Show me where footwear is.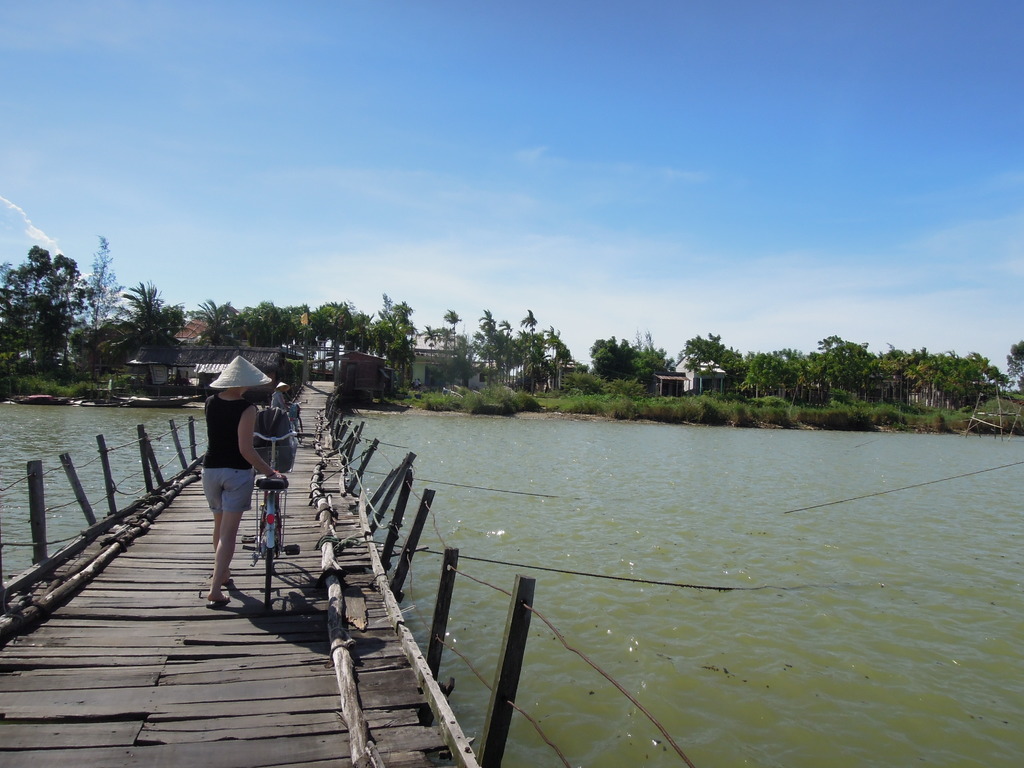
footwear is at {"x1": 219, "y1": 574, "x2": 232, "y2": 584}.
